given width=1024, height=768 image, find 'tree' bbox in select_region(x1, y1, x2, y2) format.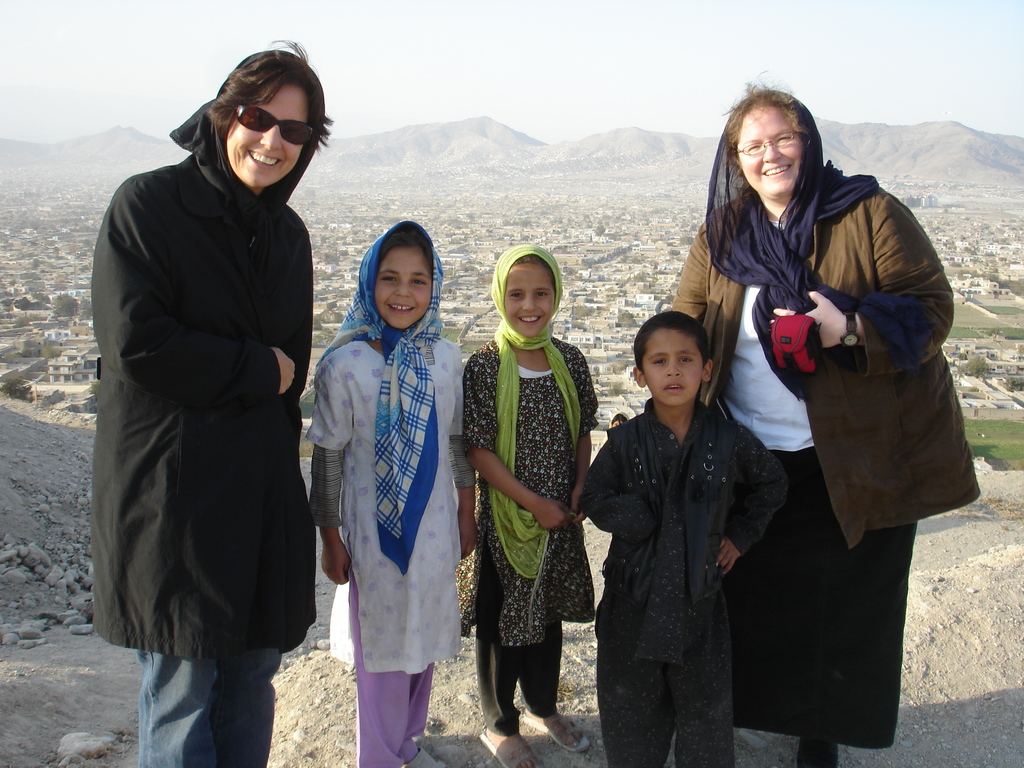
select_region(0, 379, 21, 400).
